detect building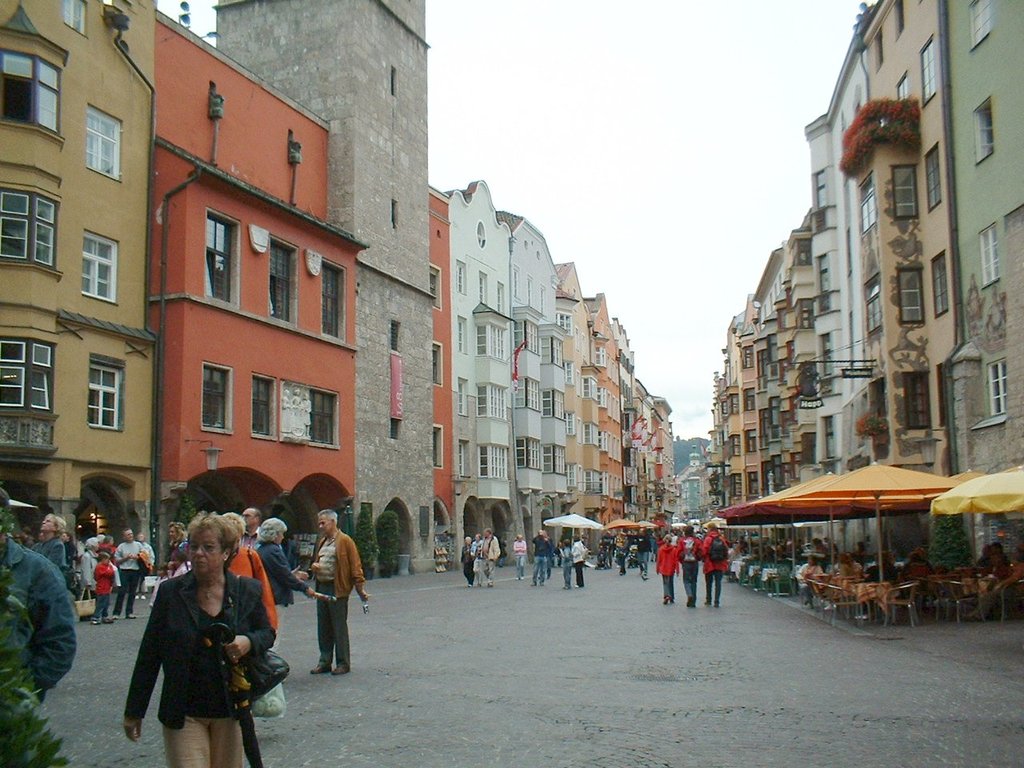
(x1=847, y1=0, x2=939, y2=468)
